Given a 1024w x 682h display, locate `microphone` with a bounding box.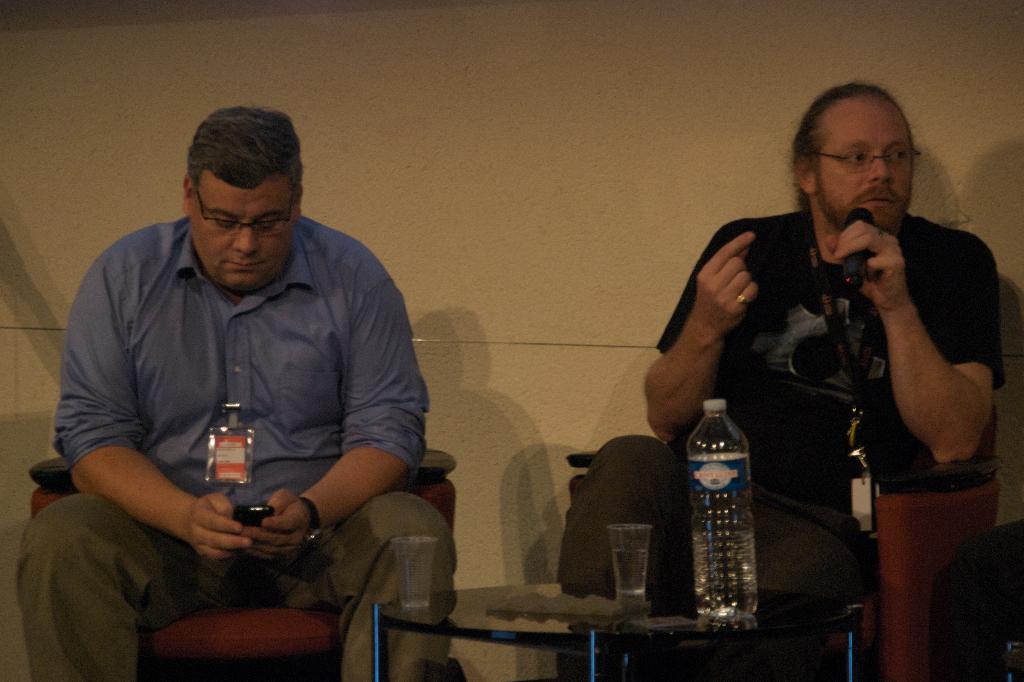
Located: (left=843, top=202, right=871, bottom=289).
